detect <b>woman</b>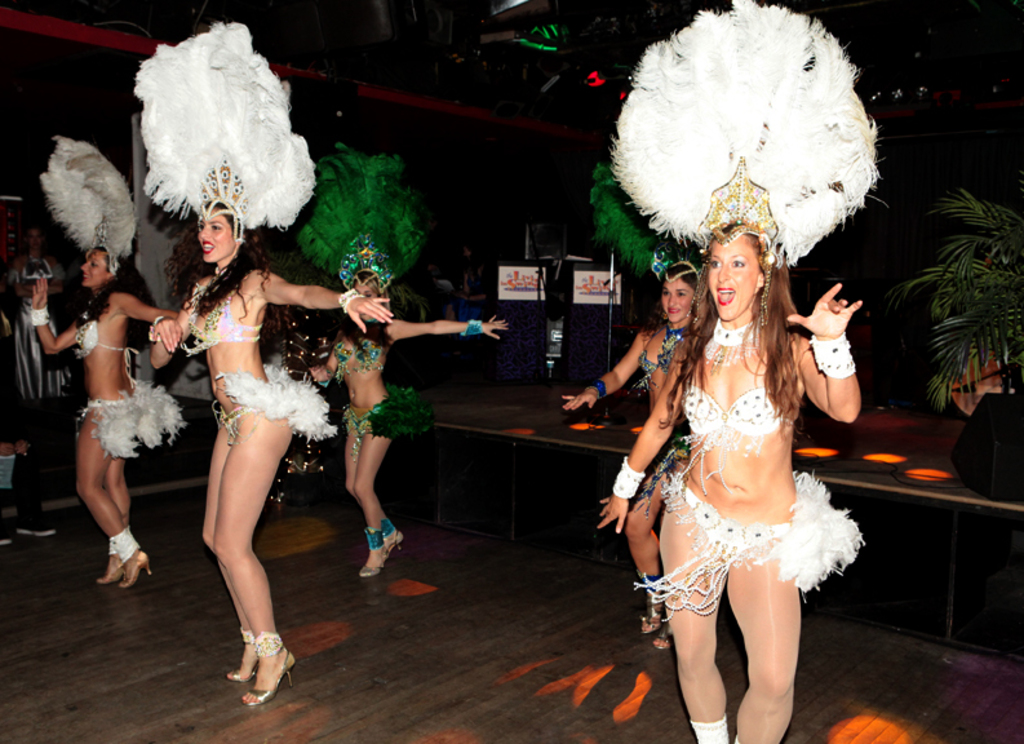
bbox=[6, 194, 80, 429]
